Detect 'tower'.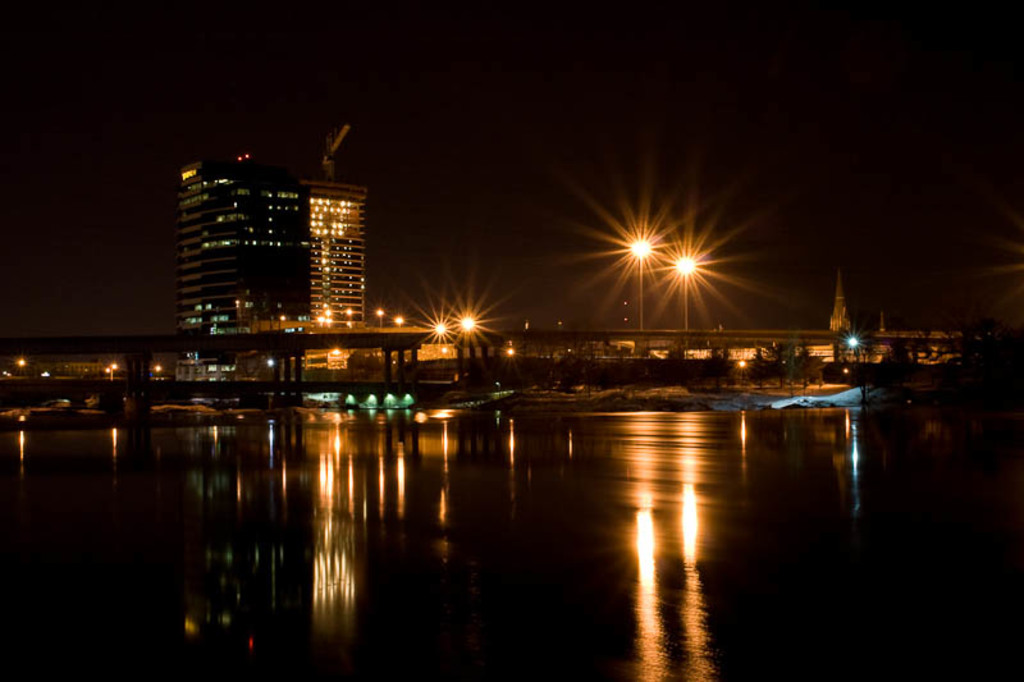
Detected at select_region(178, 151, 312, 384).
